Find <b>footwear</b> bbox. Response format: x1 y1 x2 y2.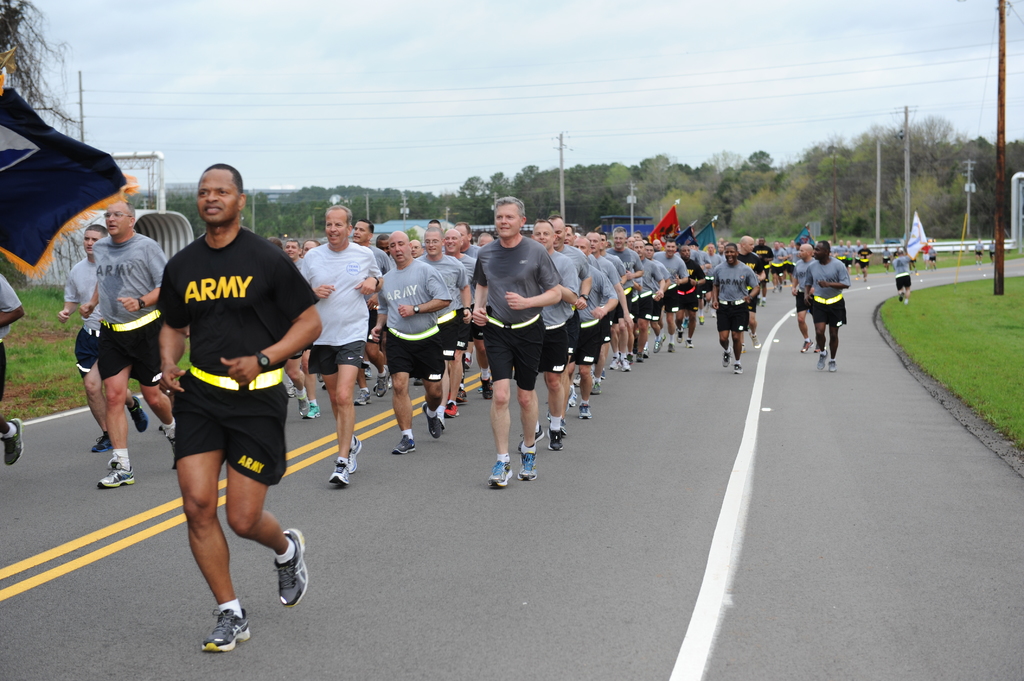
567 385 575 406.
